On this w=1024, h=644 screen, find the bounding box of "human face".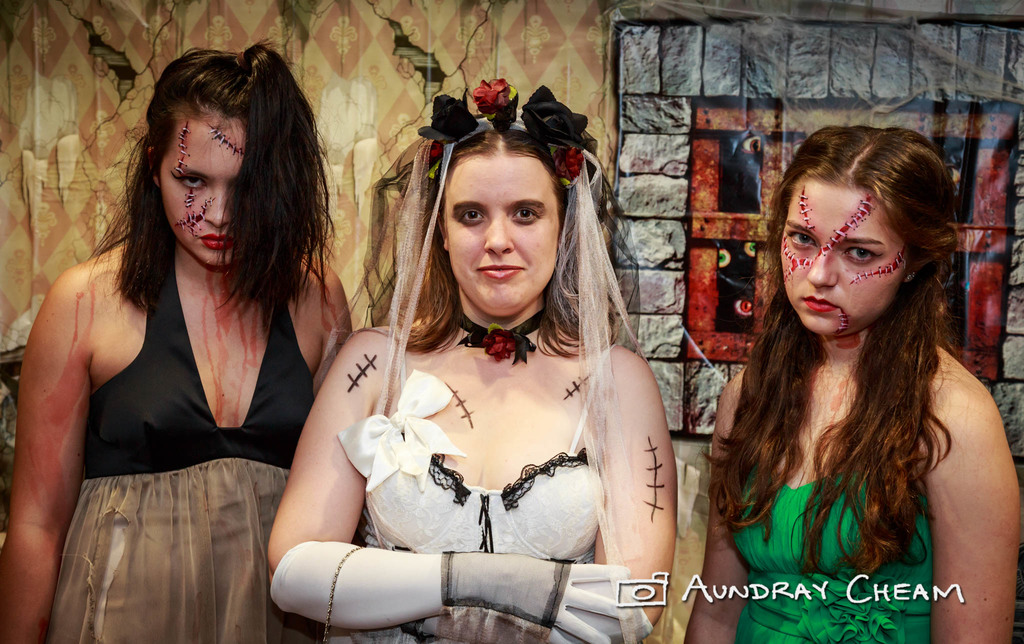
Bounding box: region(781, 190, 902, 337).
